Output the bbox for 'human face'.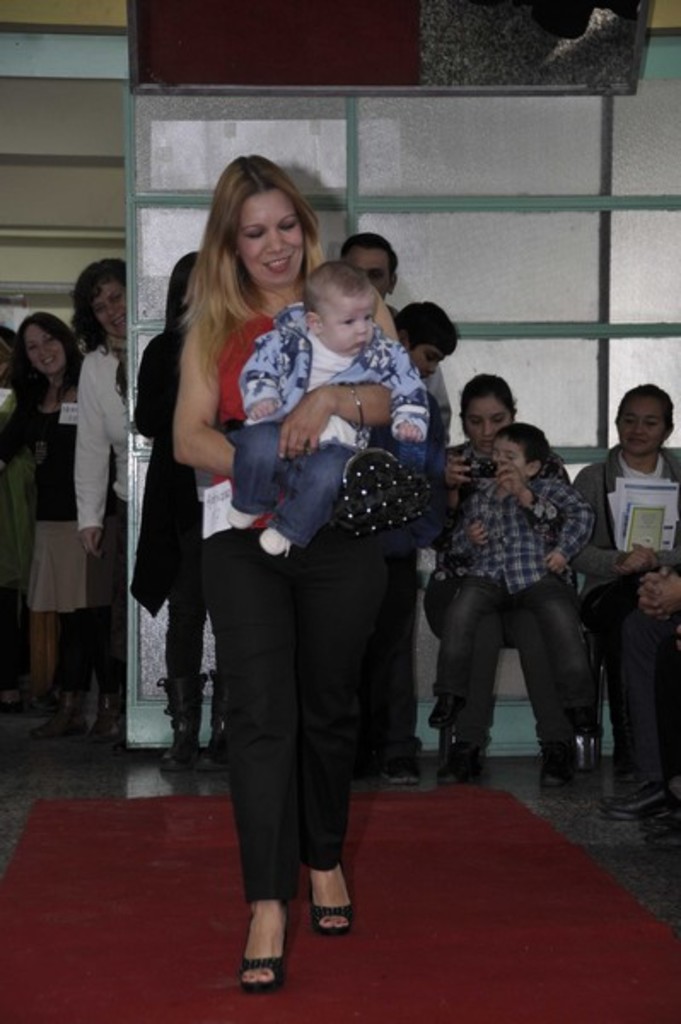
pyautogui.locateOnScreen(241, 183, 309, 278).
